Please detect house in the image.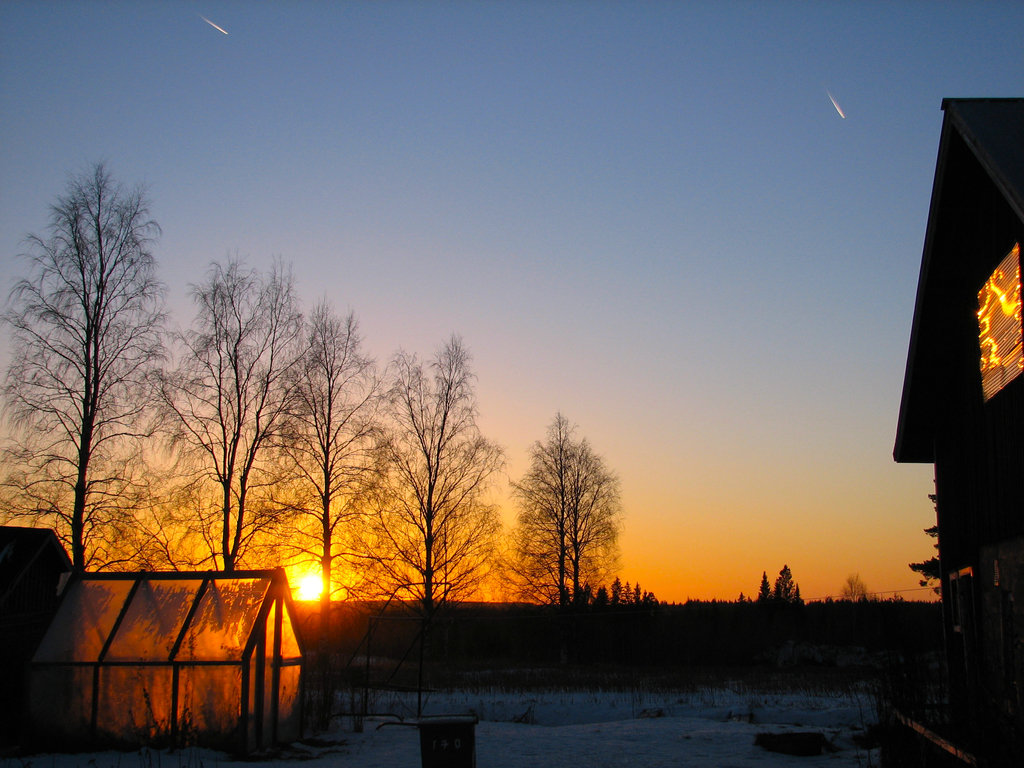
l=892, t=85, r=1023, b=676.
